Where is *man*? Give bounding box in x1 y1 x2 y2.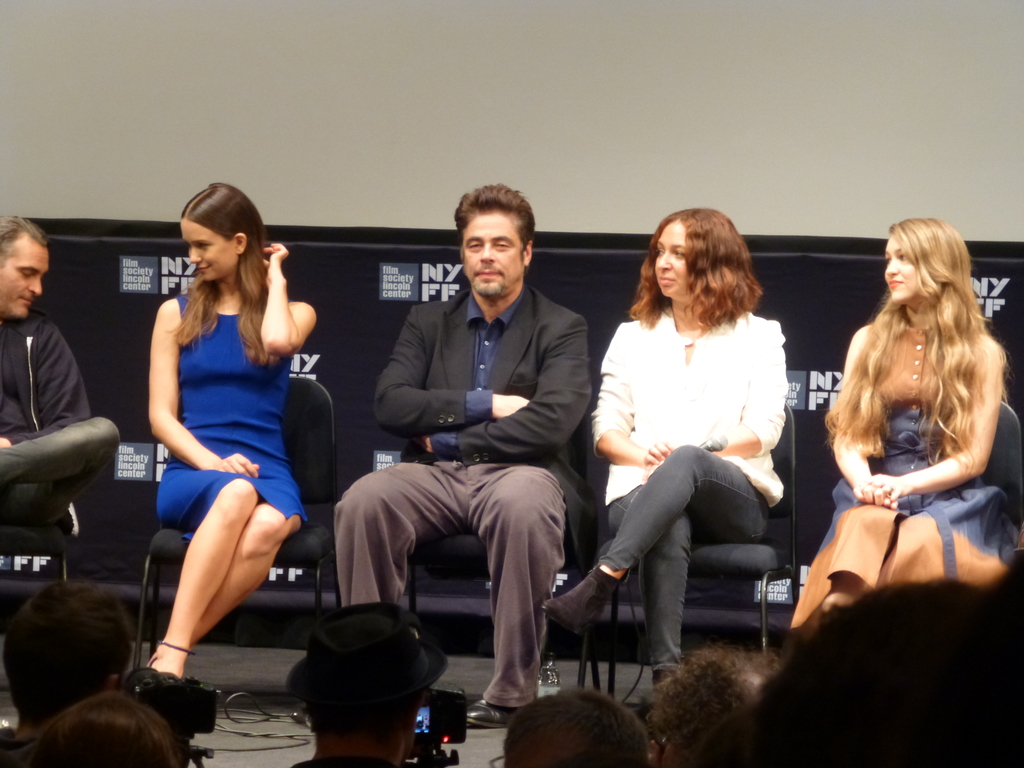
646 643 779 767.
